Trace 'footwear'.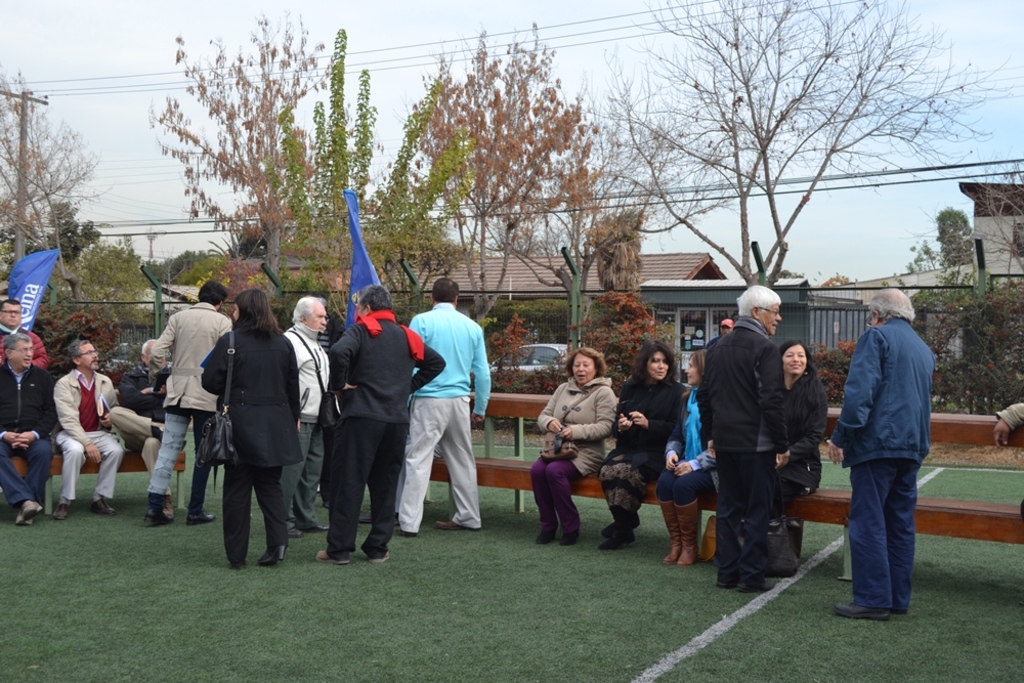
Traced to {"x1": 24, "y1": 500, "x2": 43, "y2": 518}.
